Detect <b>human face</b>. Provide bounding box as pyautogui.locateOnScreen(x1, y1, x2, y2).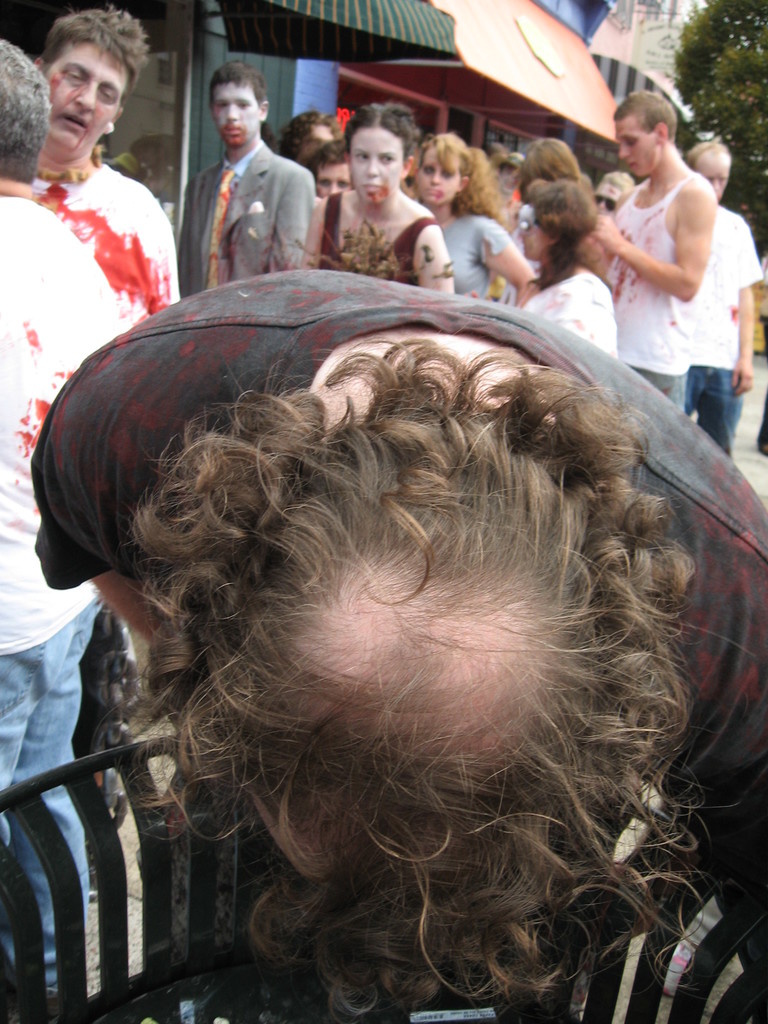
pyautogui.locateOnScreen(617, 120, 664, 173).
